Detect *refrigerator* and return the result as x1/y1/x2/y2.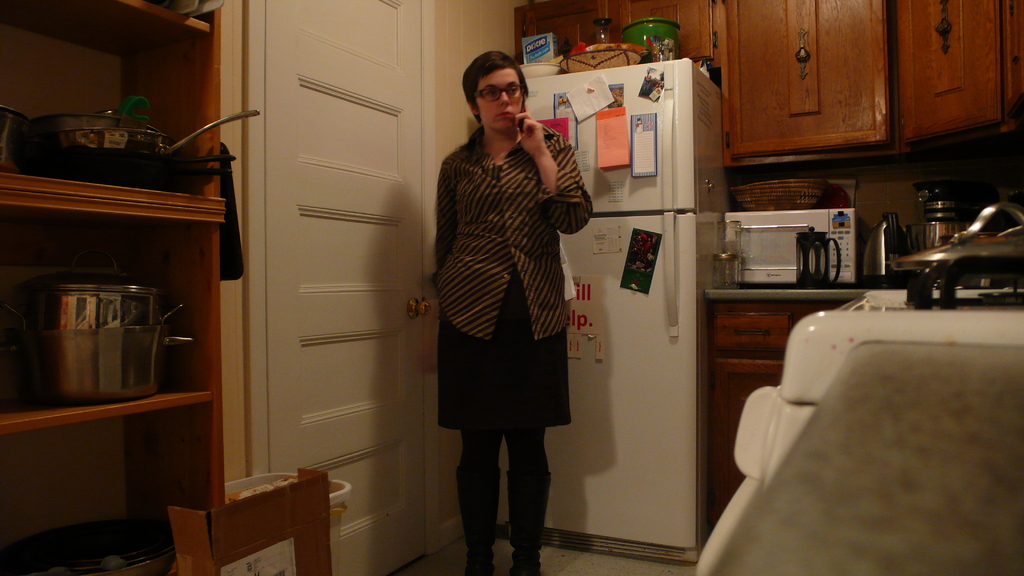
506/54/734/566.
